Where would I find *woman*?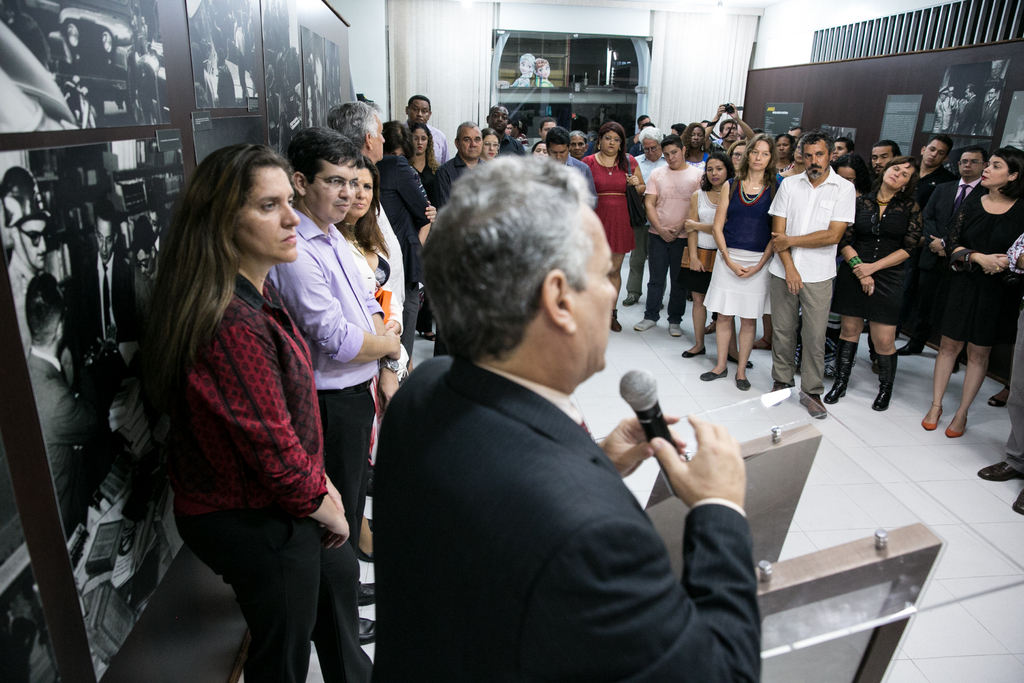
At l=825, t=158, r=924, b=409.
